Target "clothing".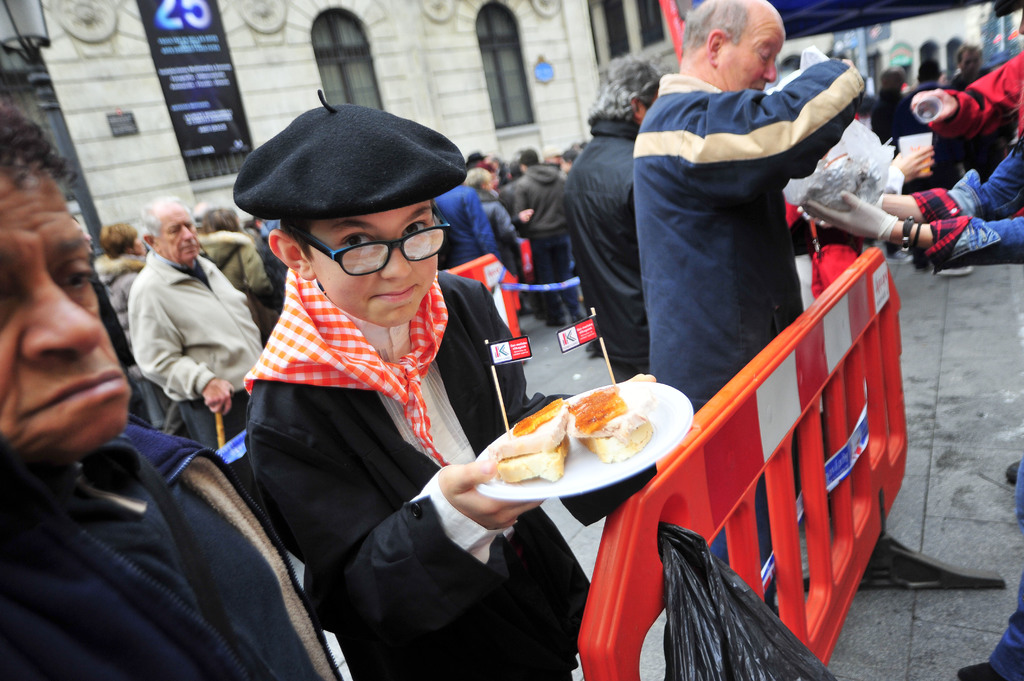
Target region: left=486, top=193, right=521, bottom=269.
